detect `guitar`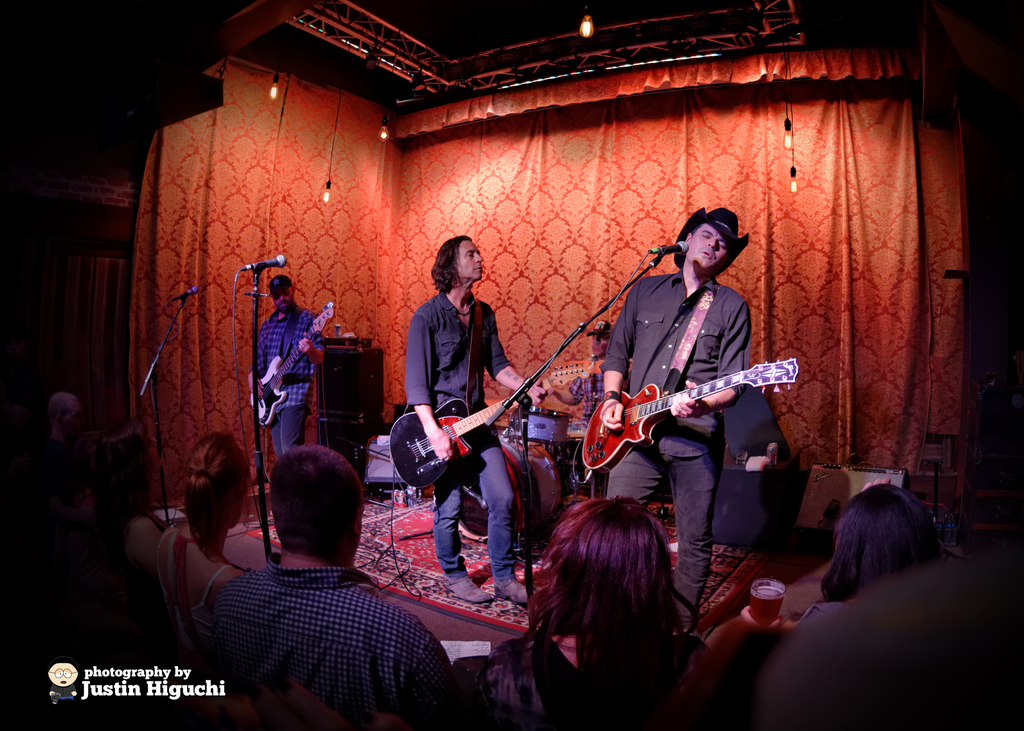
bbox=[577, 360, 803, 481]
